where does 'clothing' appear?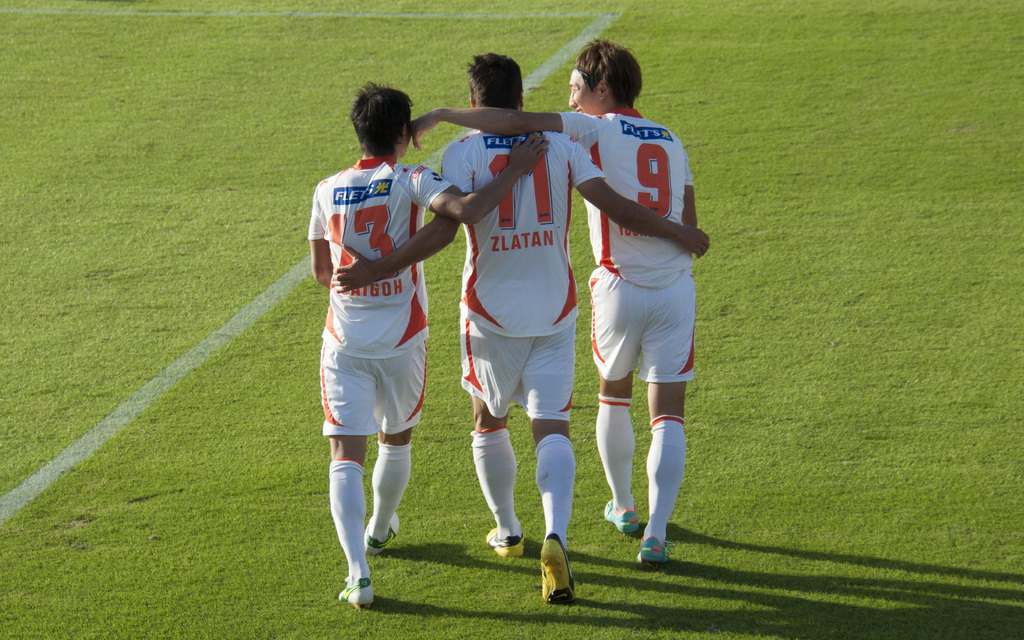
Appears at 548/106/696/379.
